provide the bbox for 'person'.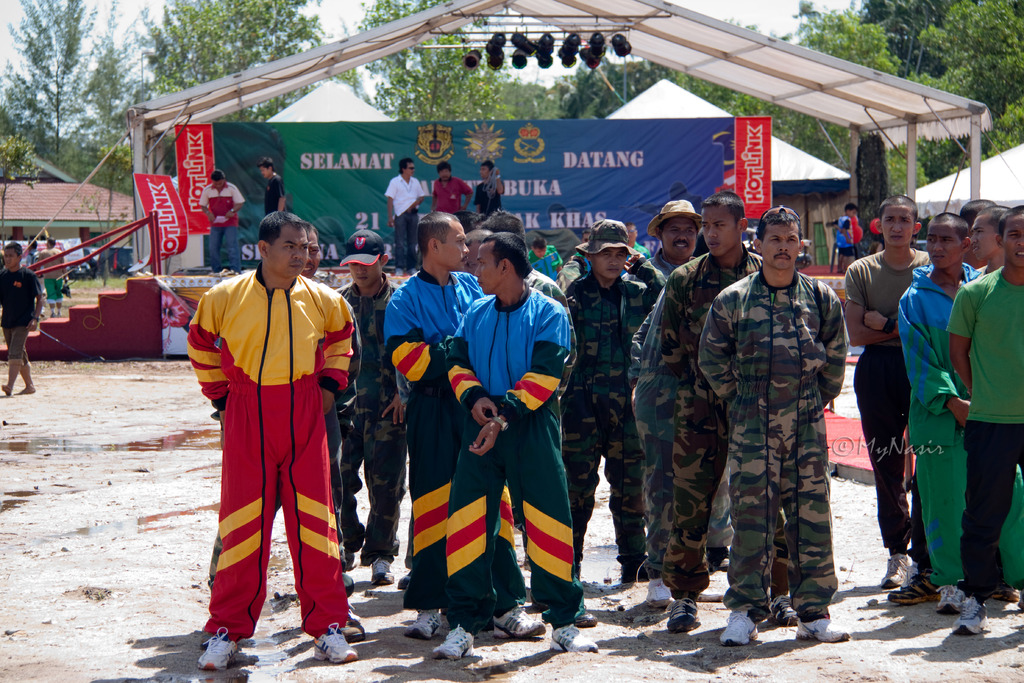
x1=175, y1=195, x2=366, y2=644.
